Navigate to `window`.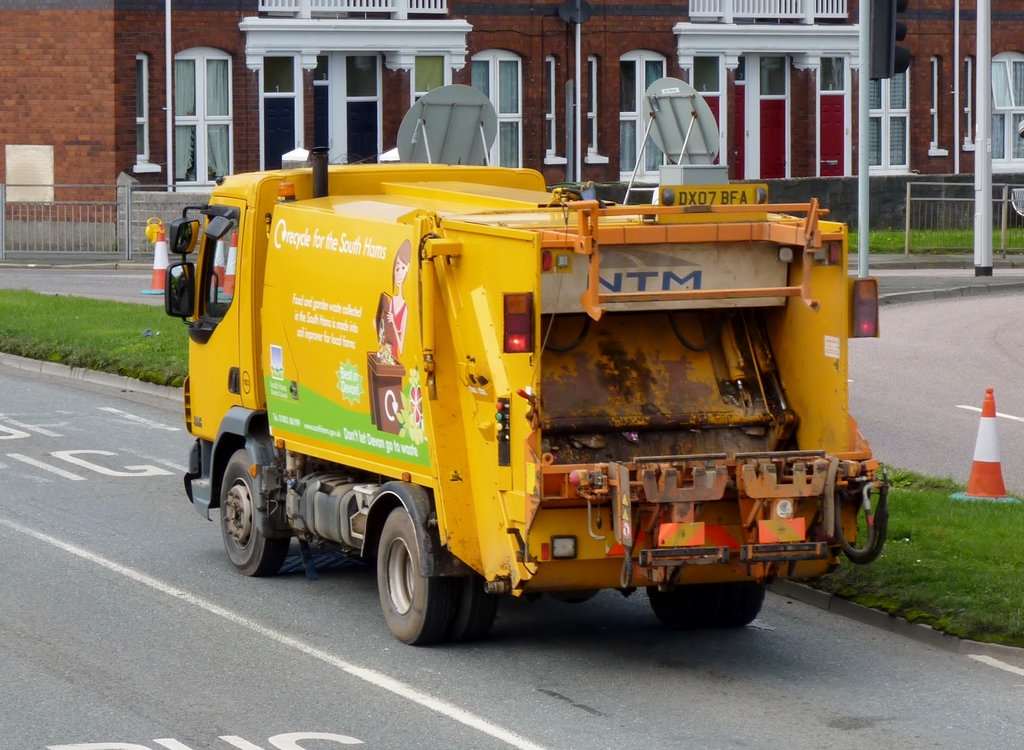
Navigation target: bbox=(987, 51, 1023, 172).
